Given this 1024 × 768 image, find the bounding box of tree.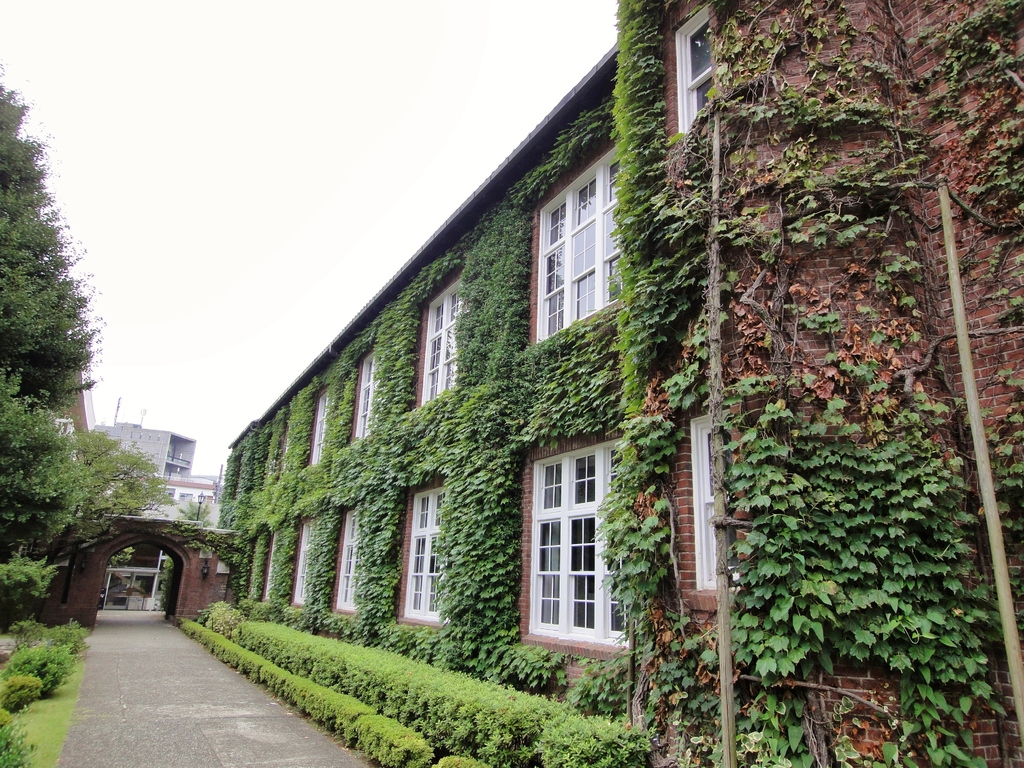
(0,49,175,613).
